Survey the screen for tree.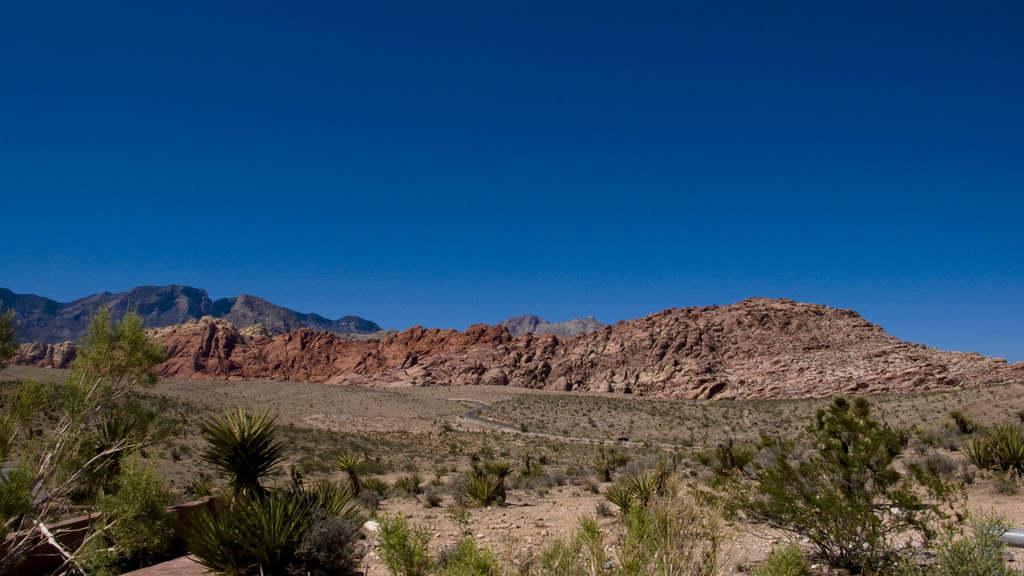
Survey found: 193/400/296/497.
